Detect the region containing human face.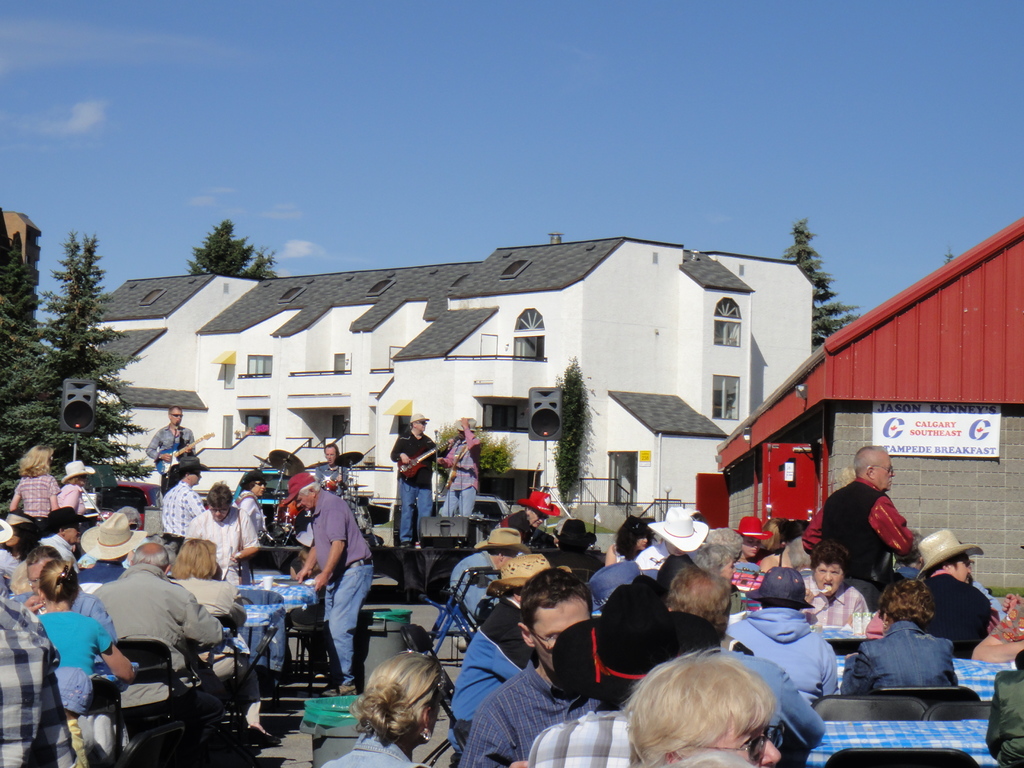
BBox(951, 552, 971, 582).
